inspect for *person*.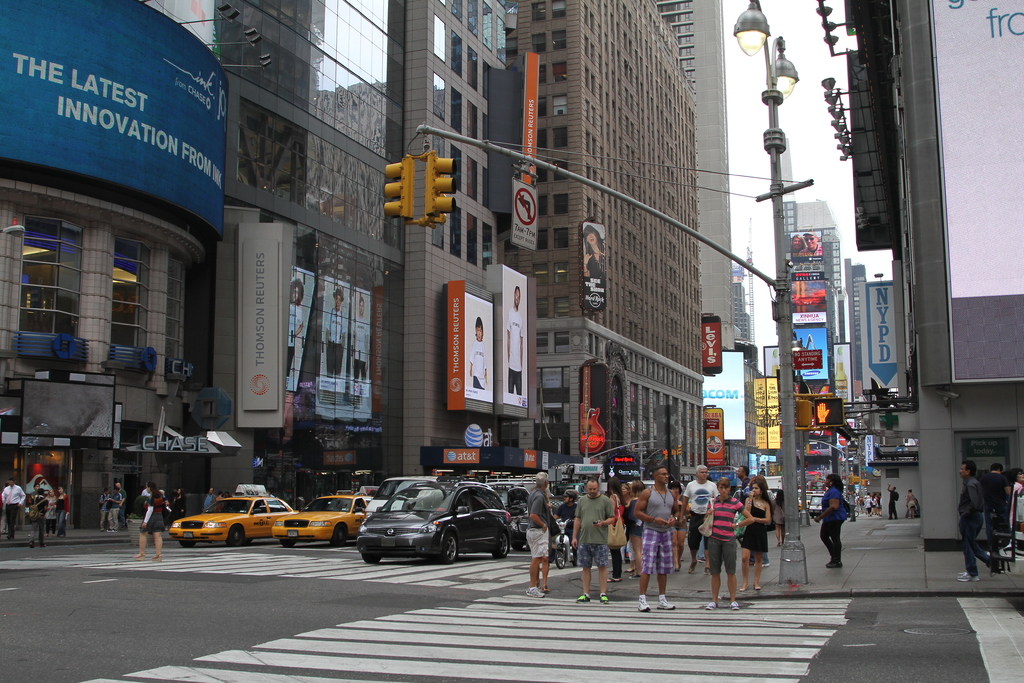
Inspection: x1=522, y1=468, x2=558, y2=602.
